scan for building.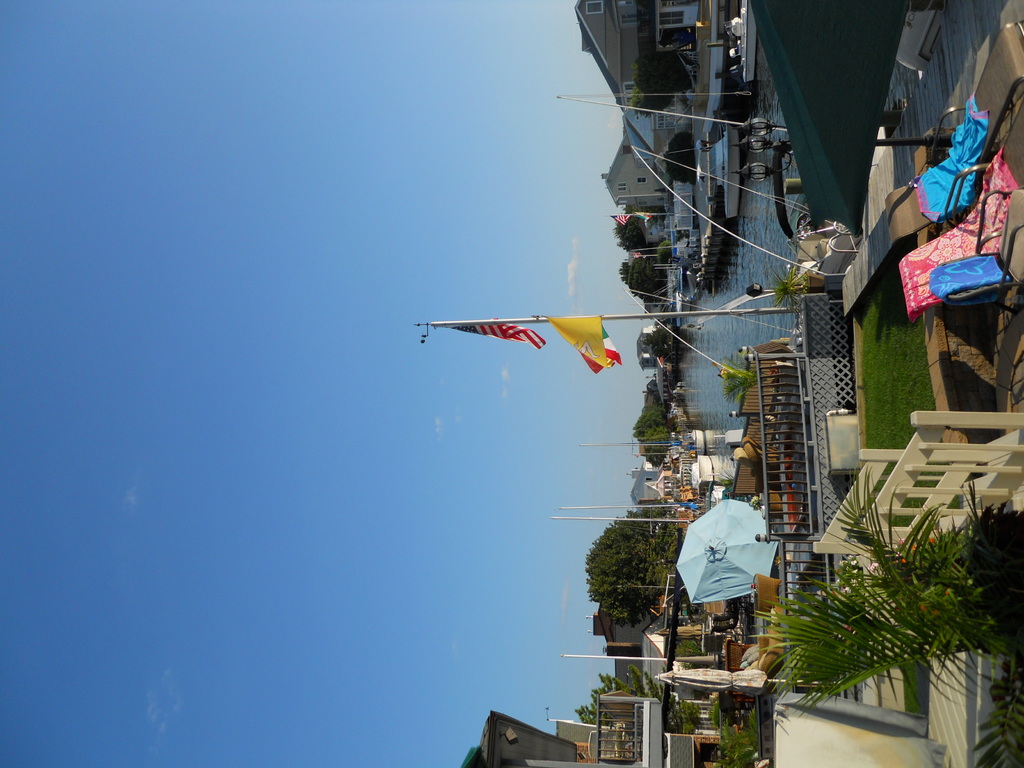
Scan result: box=[573, 0, 700, 118].
